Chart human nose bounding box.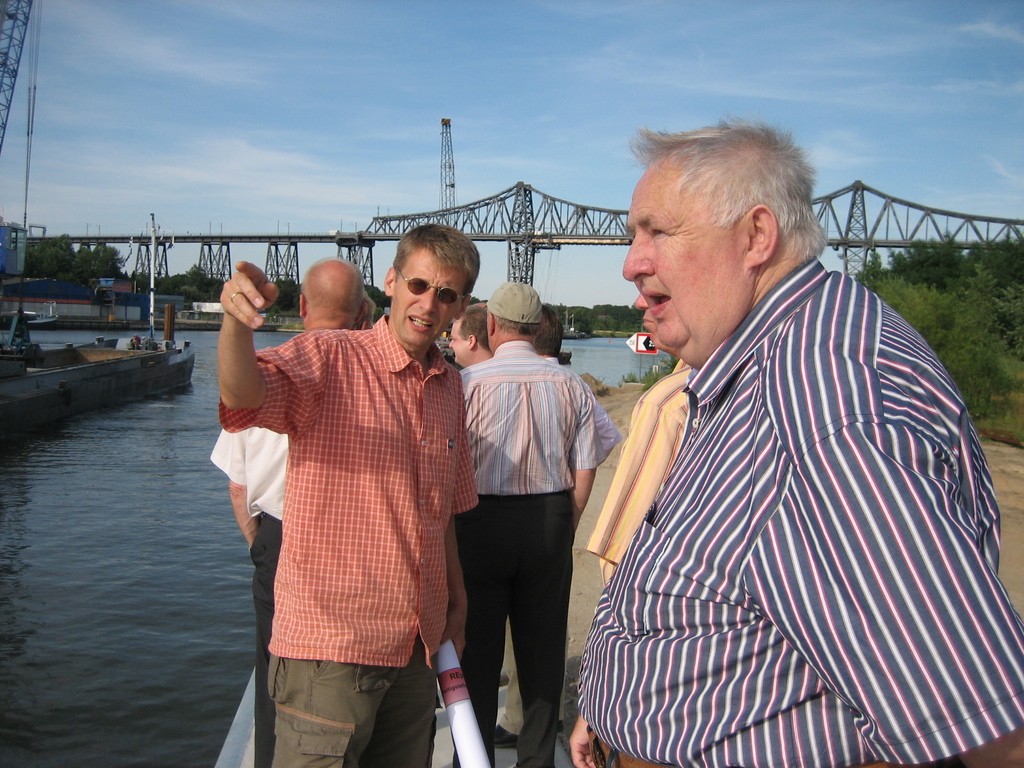
Charted: rect(618, 239, 657, 282).
